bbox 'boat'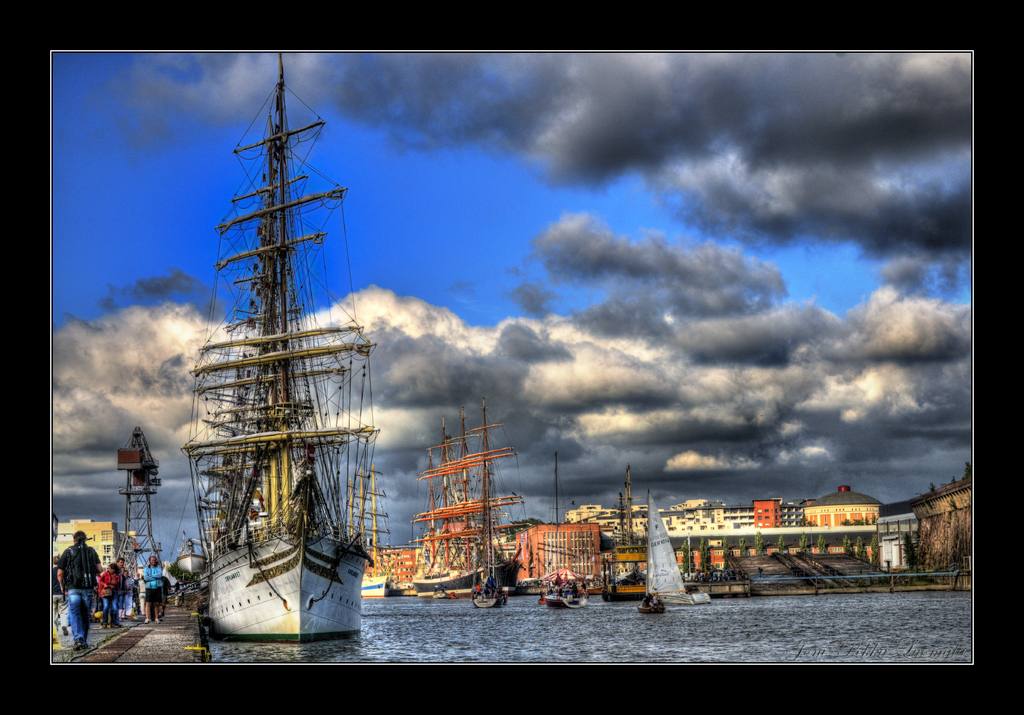
(x1=353, y1=464, x2=391, y2=606)
